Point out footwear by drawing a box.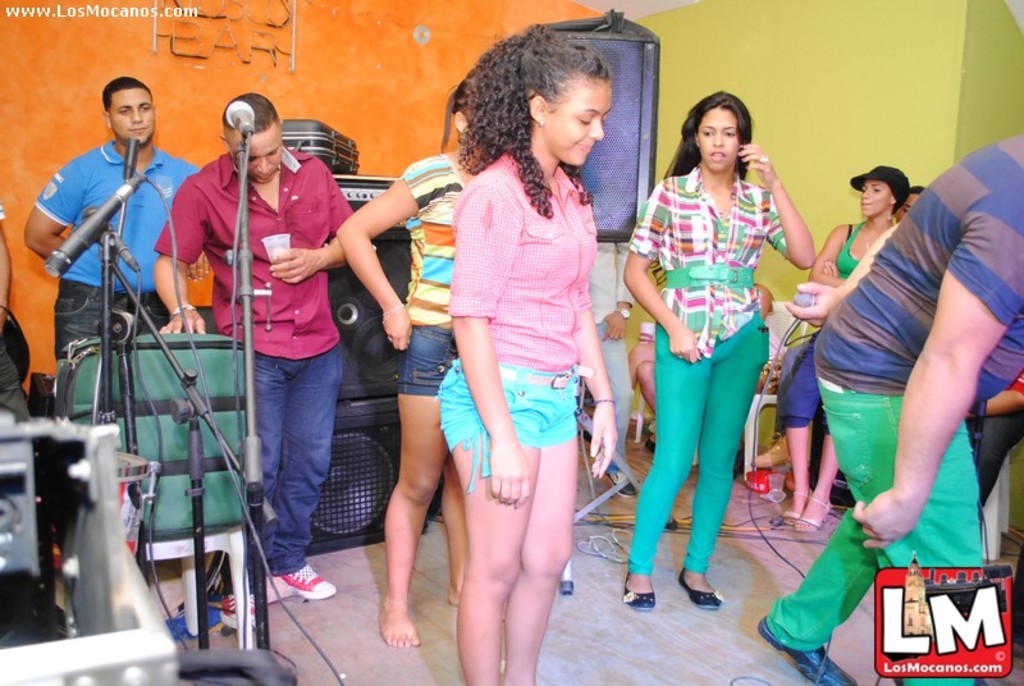
756 621 863 685.
